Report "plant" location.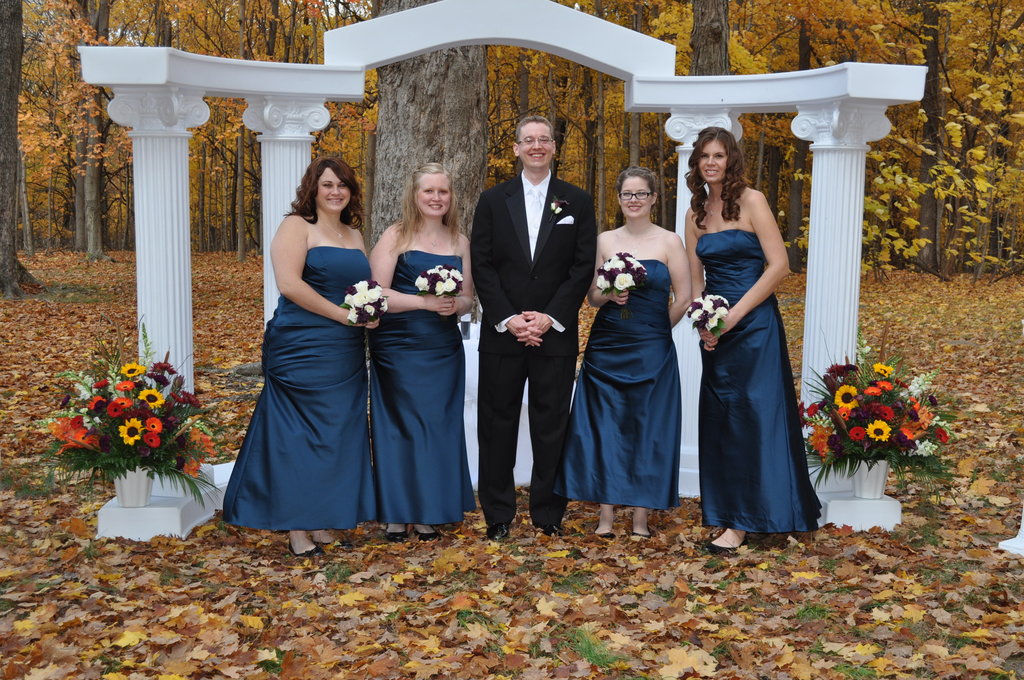
Report: region(788, 603, 833, 622).
